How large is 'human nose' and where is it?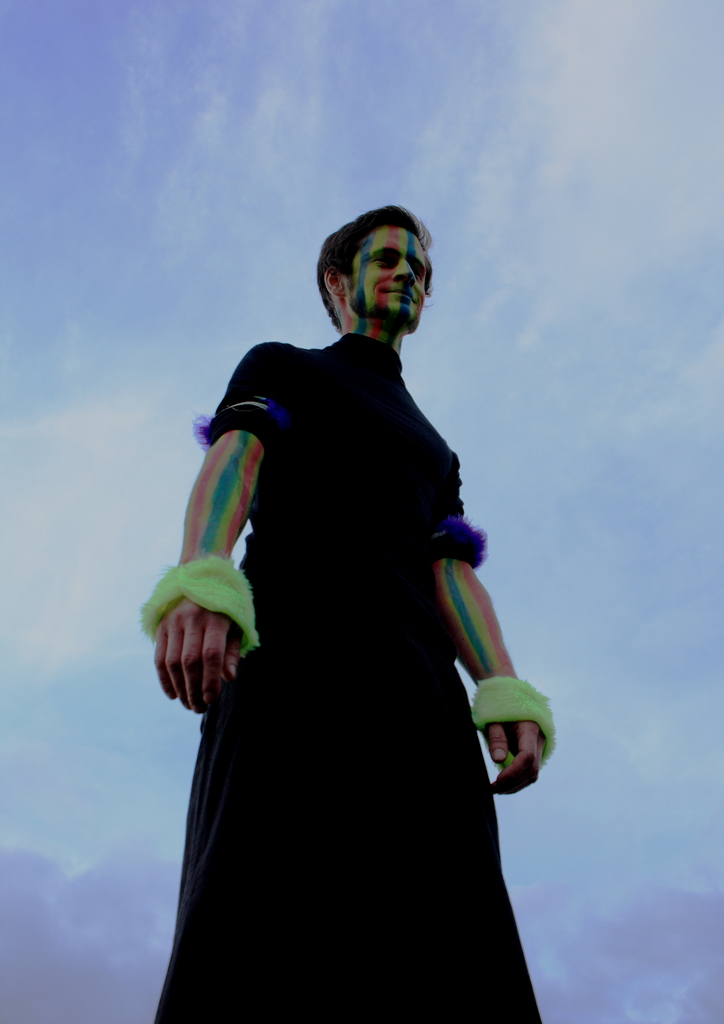
Bounding box: <bbox>392, 263, 415, 286</bbox>.
